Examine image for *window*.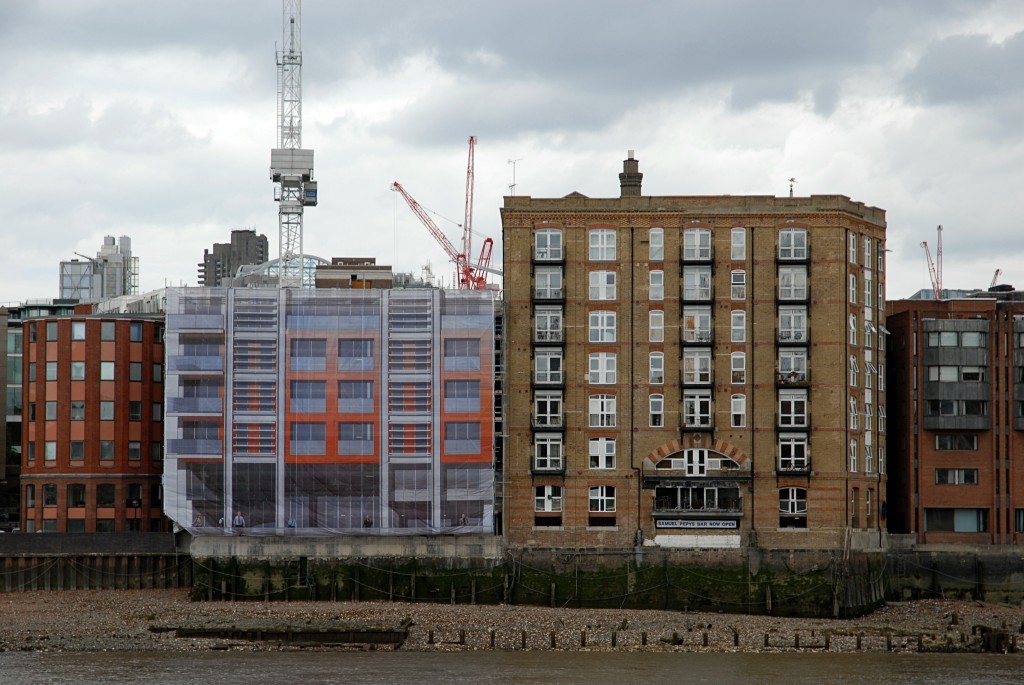
Examination result: {"x1": 731, "y1": 225, "x2": 744, "y2": 263}.
